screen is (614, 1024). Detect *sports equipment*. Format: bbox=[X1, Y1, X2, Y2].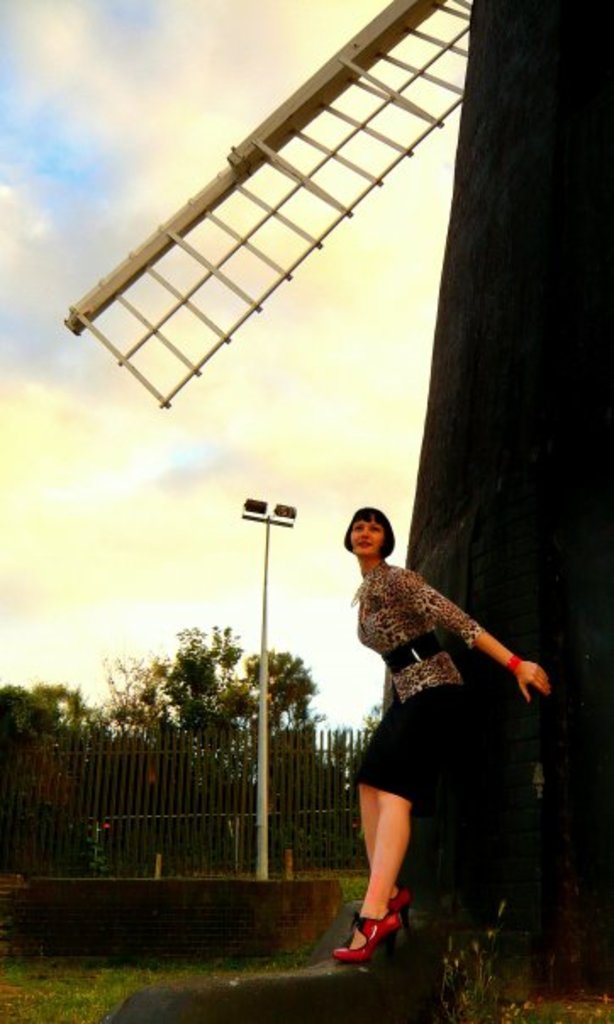
bbox=[329, 907, 404, 971].
